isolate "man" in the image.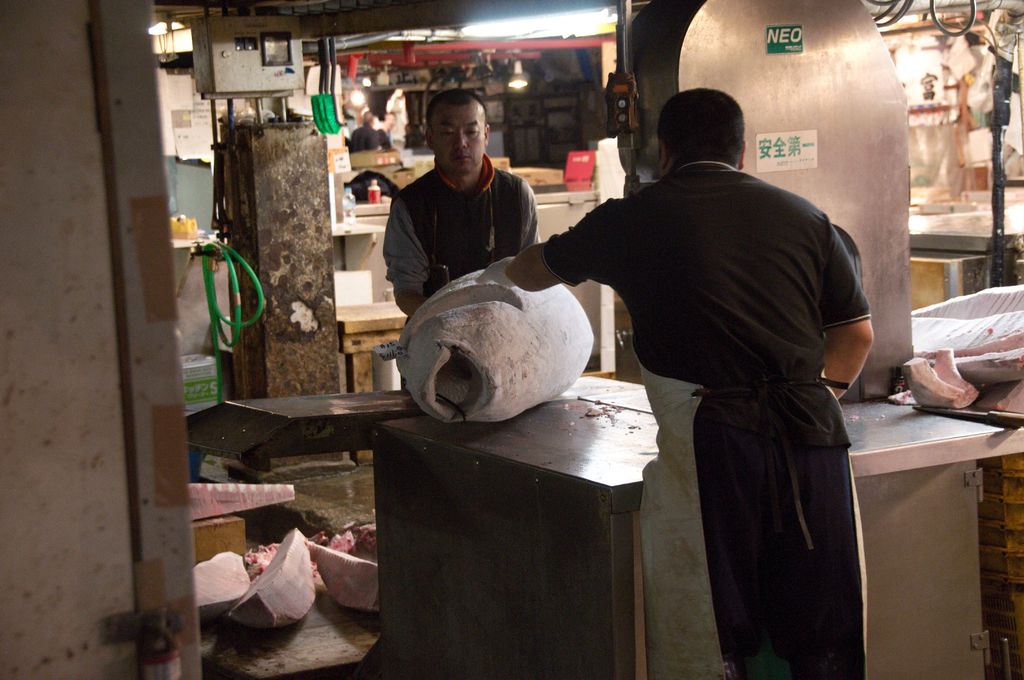
Isolated region: locate(474, 88, 876, 679).
